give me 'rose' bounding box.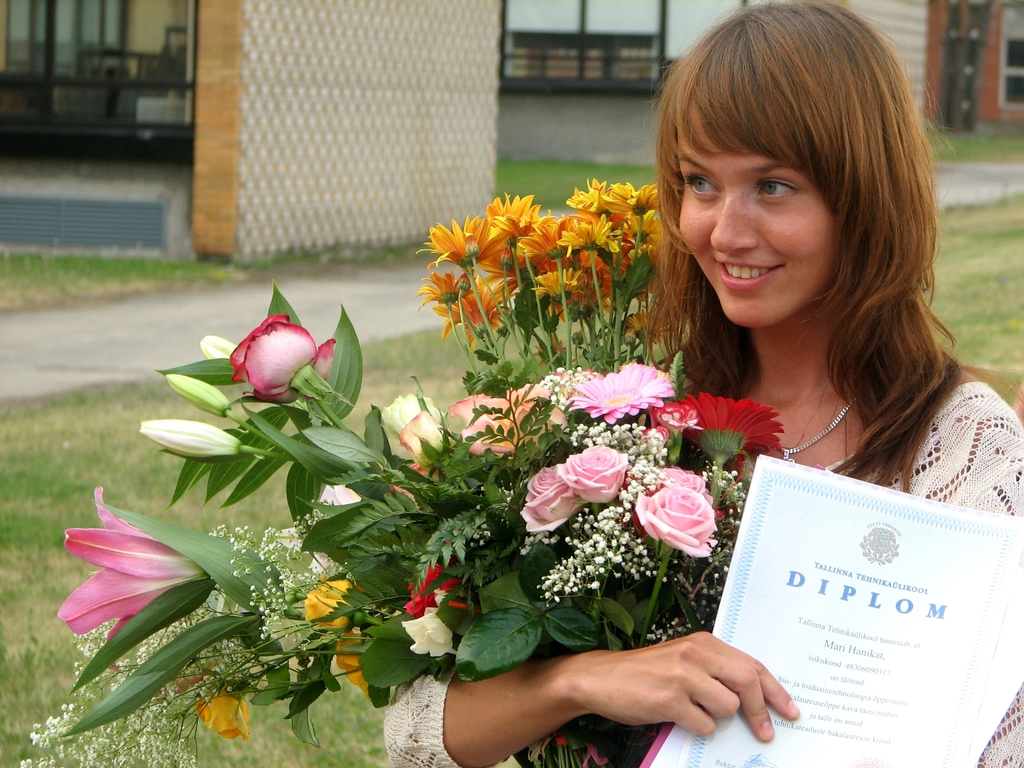
(552,444,626,507).
